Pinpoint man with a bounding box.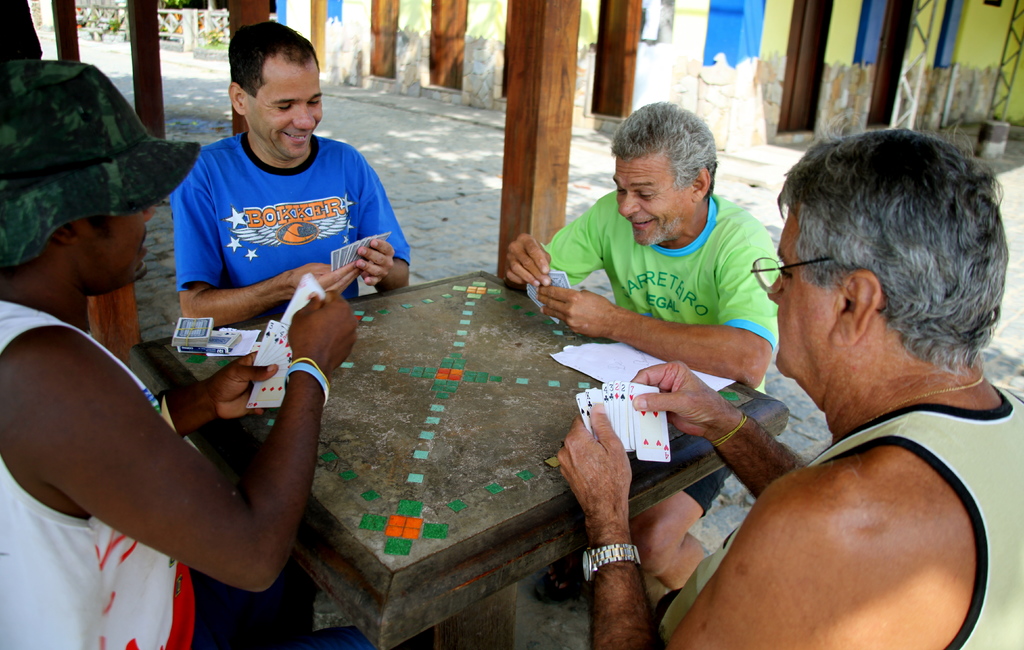
pyautogui.locateOnScreen(176, 22, 408, 328).
